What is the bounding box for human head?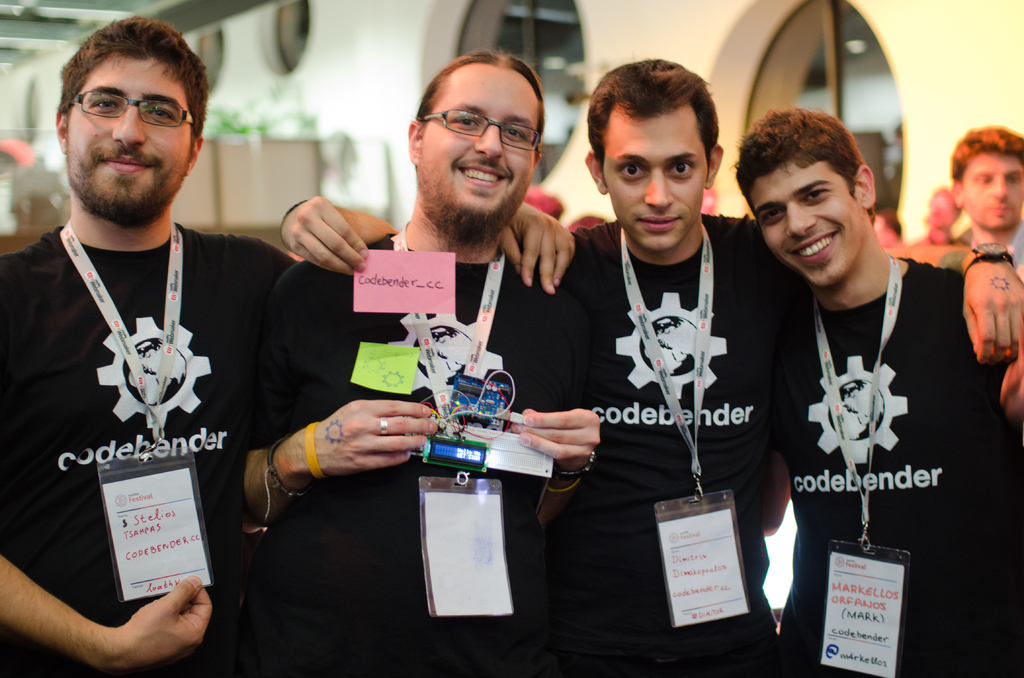
bbox=[406, 47, 543, 247].
